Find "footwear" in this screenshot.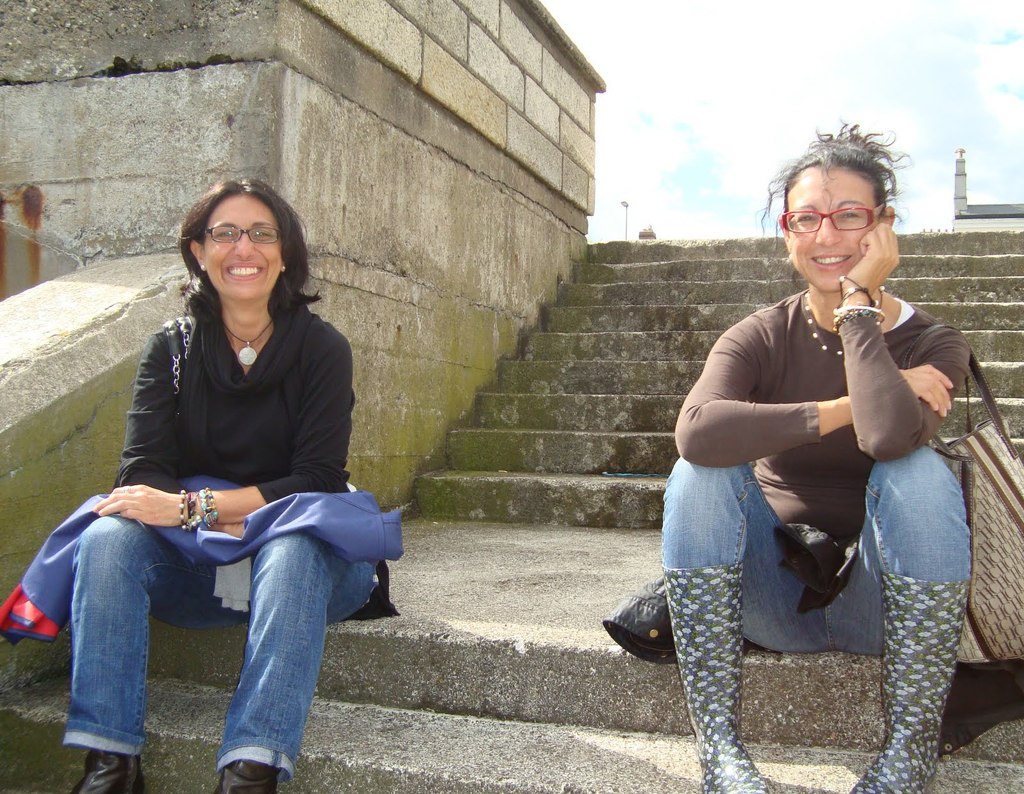
The bounding box for "footwear" is 653 555 778 793.
